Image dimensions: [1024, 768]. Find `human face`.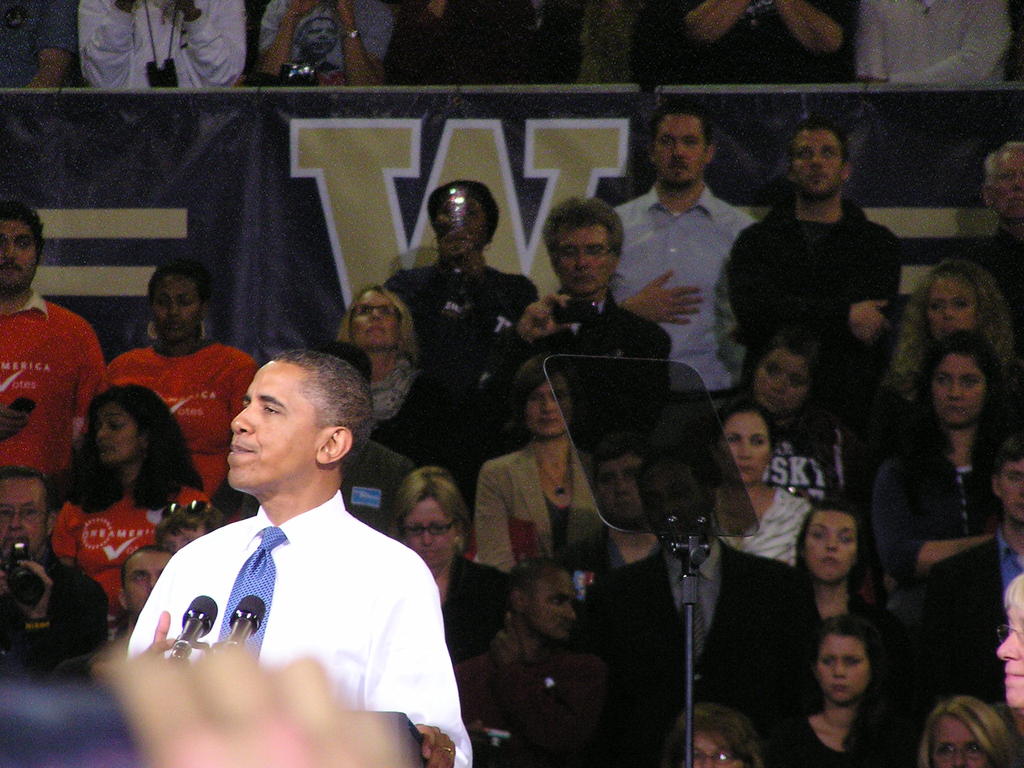
pyautogui.locateOnScreen(929, 270, 977, 342).
